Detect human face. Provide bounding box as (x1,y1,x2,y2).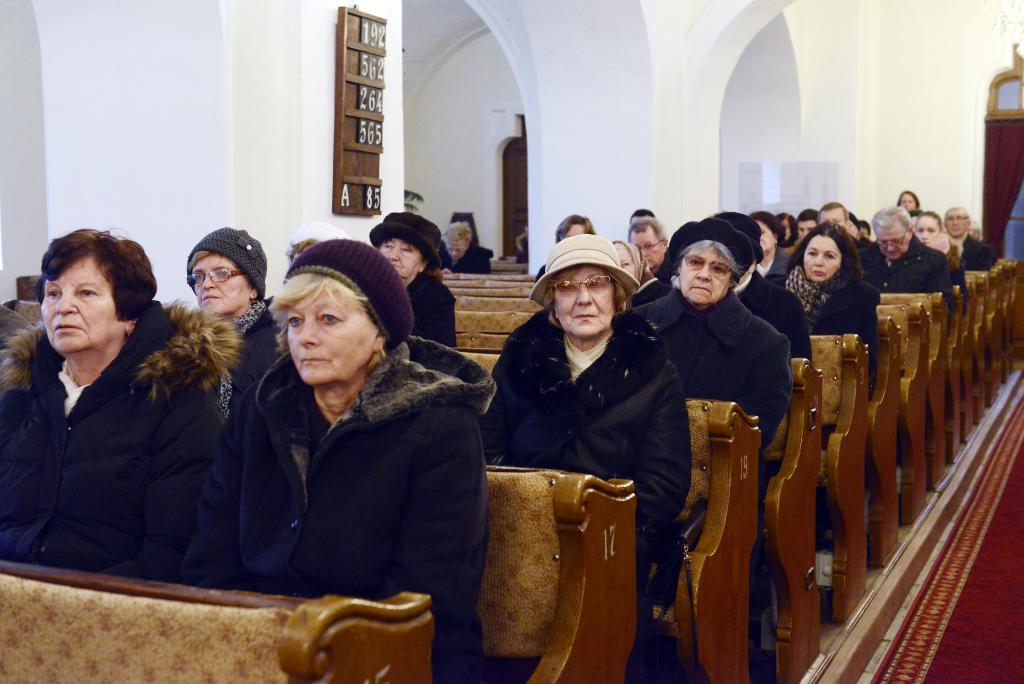
(817,205,840,229).
